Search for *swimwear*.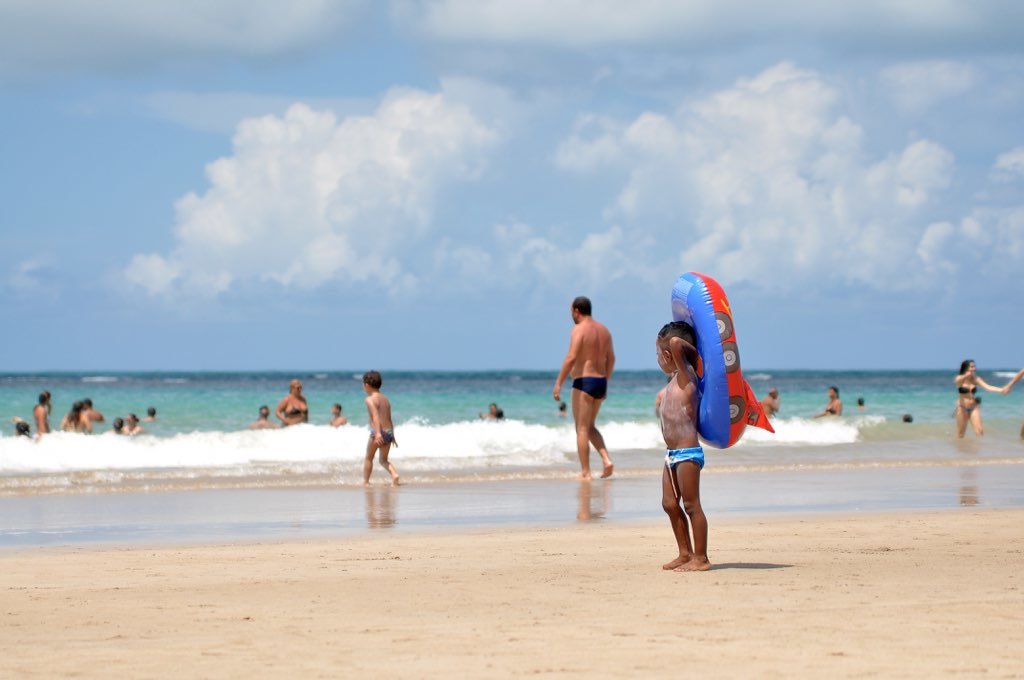
Found at 954, 382, 975, 395.
